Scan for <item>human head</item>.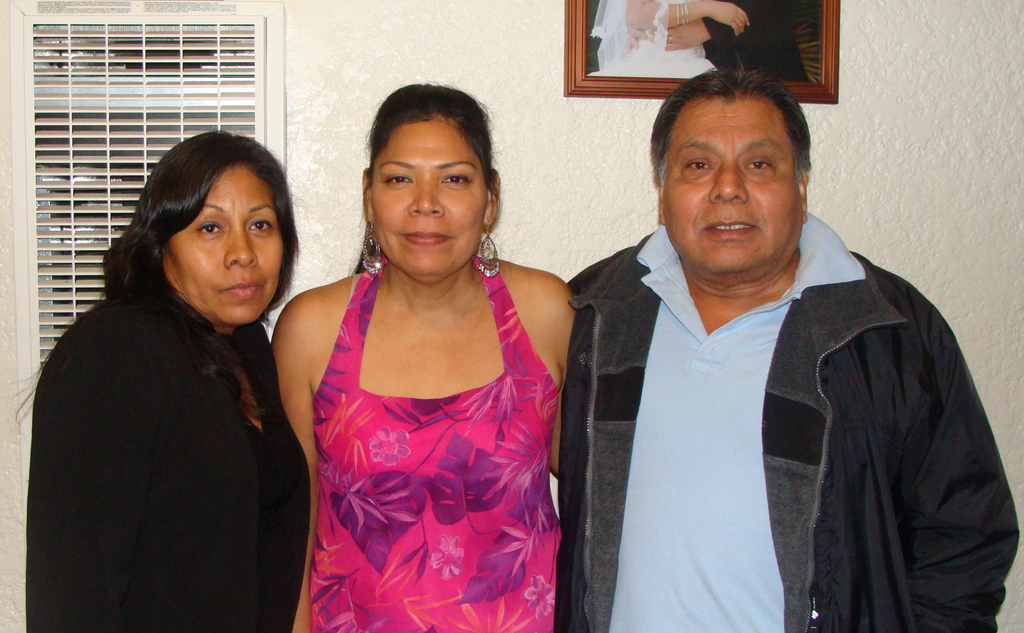
Scan result: [356,79,515,290].
